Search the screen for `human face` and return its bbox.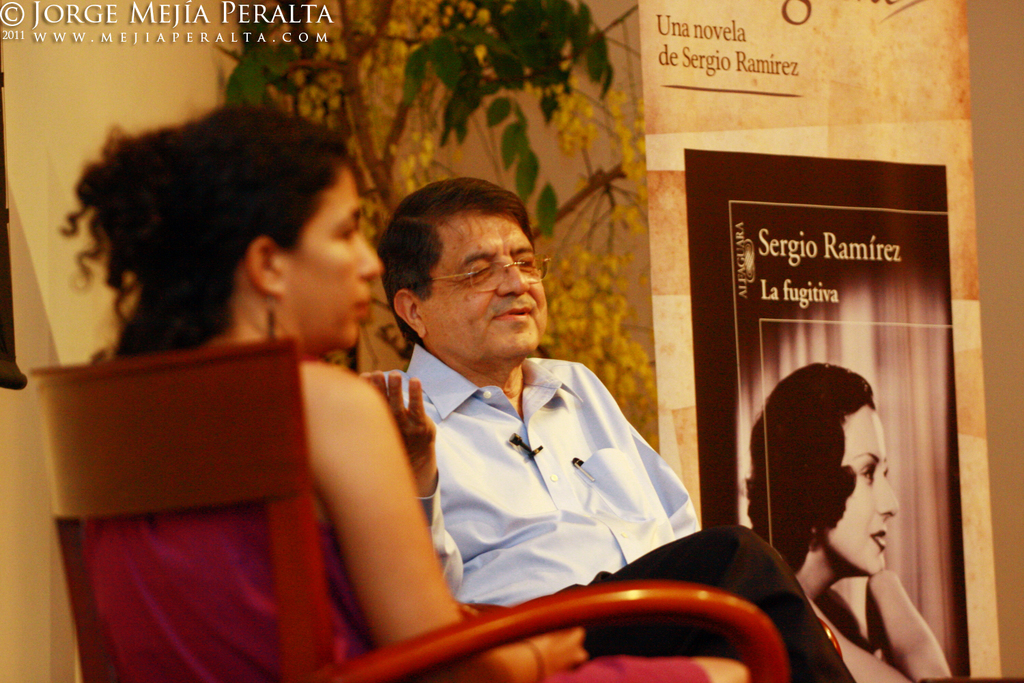
Found: left=413, top=199, right=547, bottom=352.
